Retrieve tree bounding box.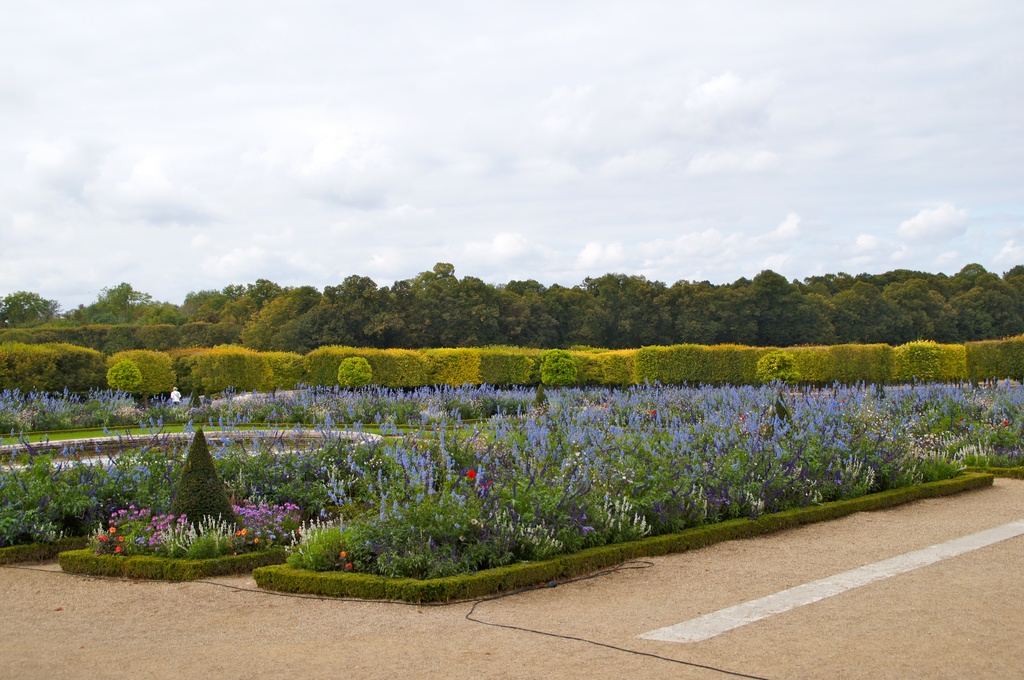
Bounding box: detection(316, 345, 354, 383).
